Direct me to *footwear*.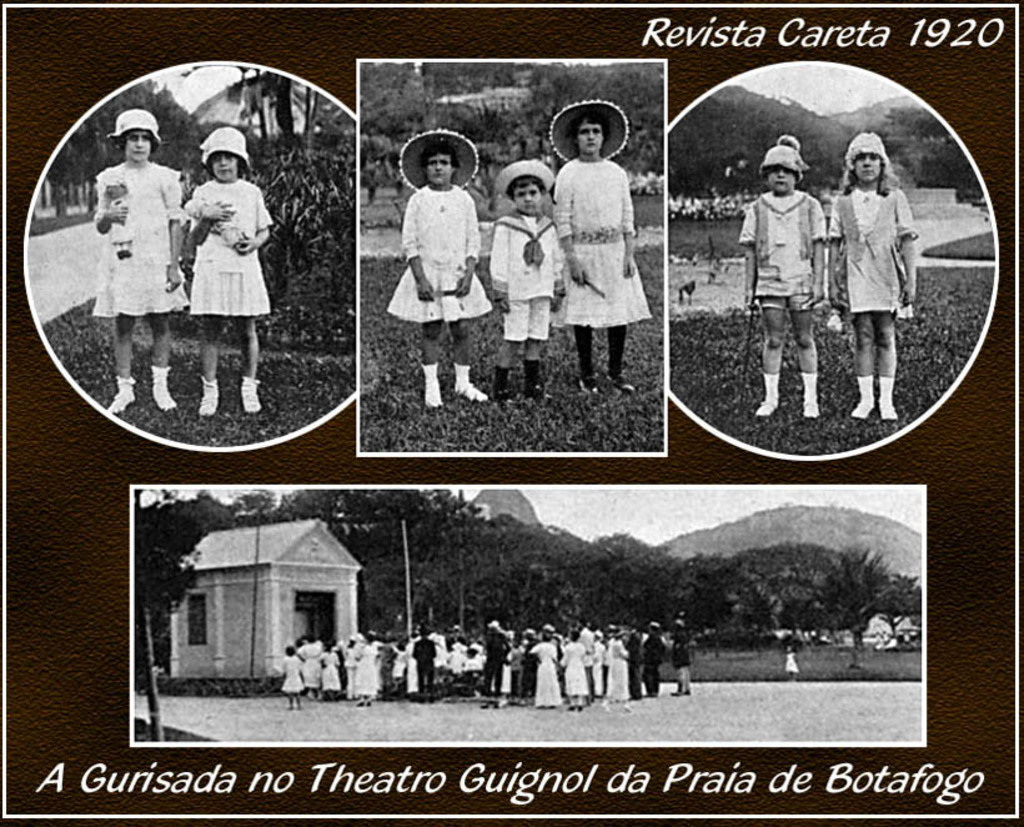
Direction: 756 397 777 416.
